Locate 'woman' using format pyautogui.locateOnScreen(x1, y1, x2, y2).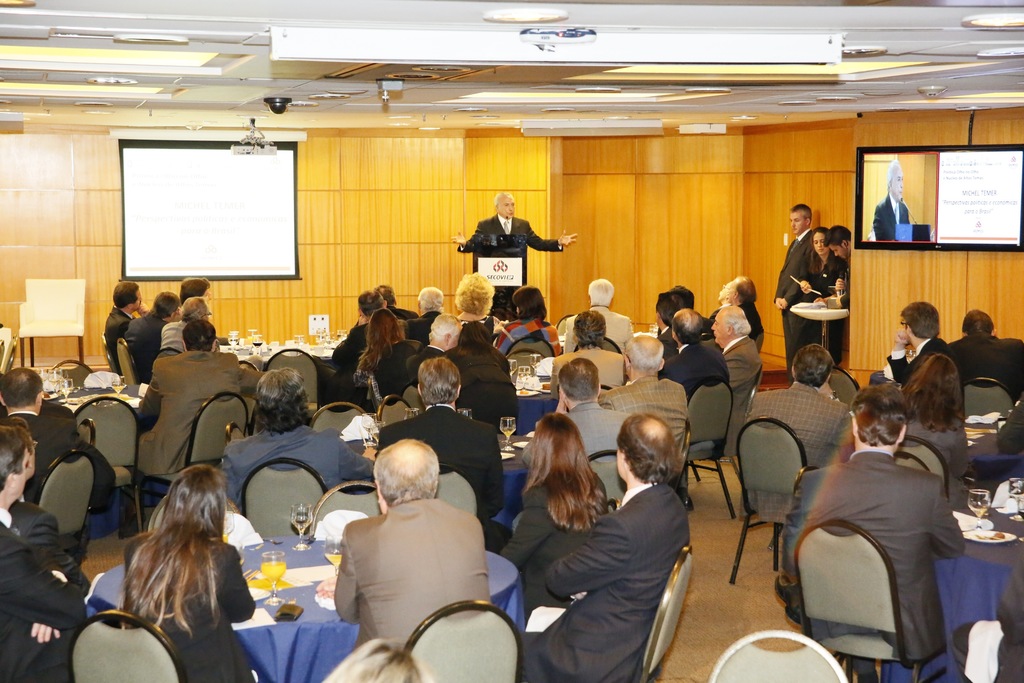
pyautogui.locateOnScreen(906, 351, 976, 482).
